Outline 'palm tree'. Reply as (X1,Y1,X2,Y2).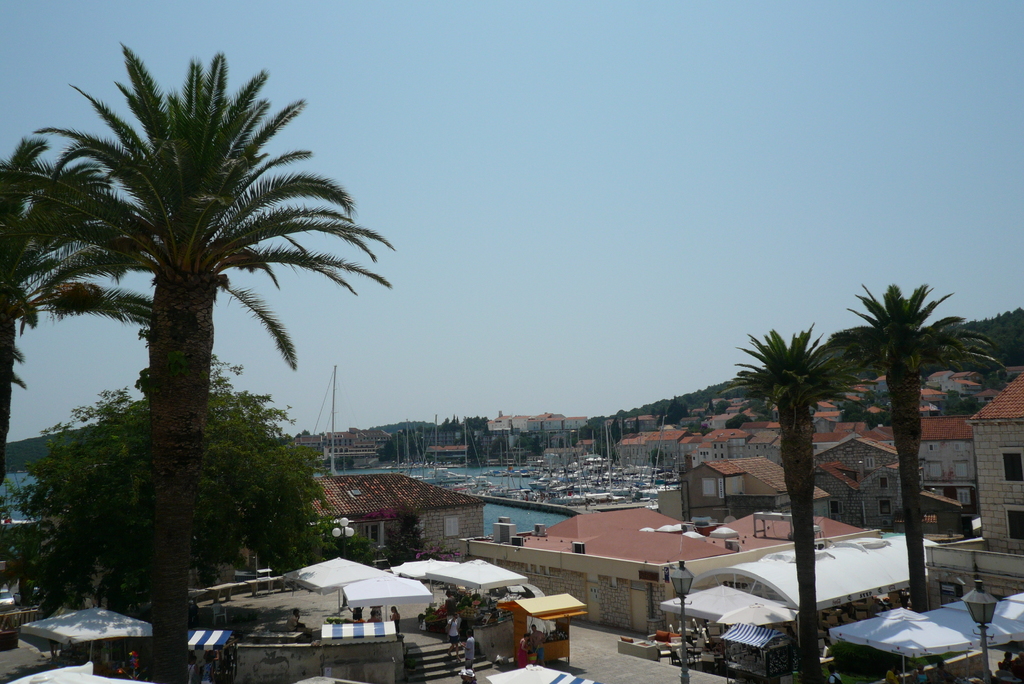
(744,325,843,639).
